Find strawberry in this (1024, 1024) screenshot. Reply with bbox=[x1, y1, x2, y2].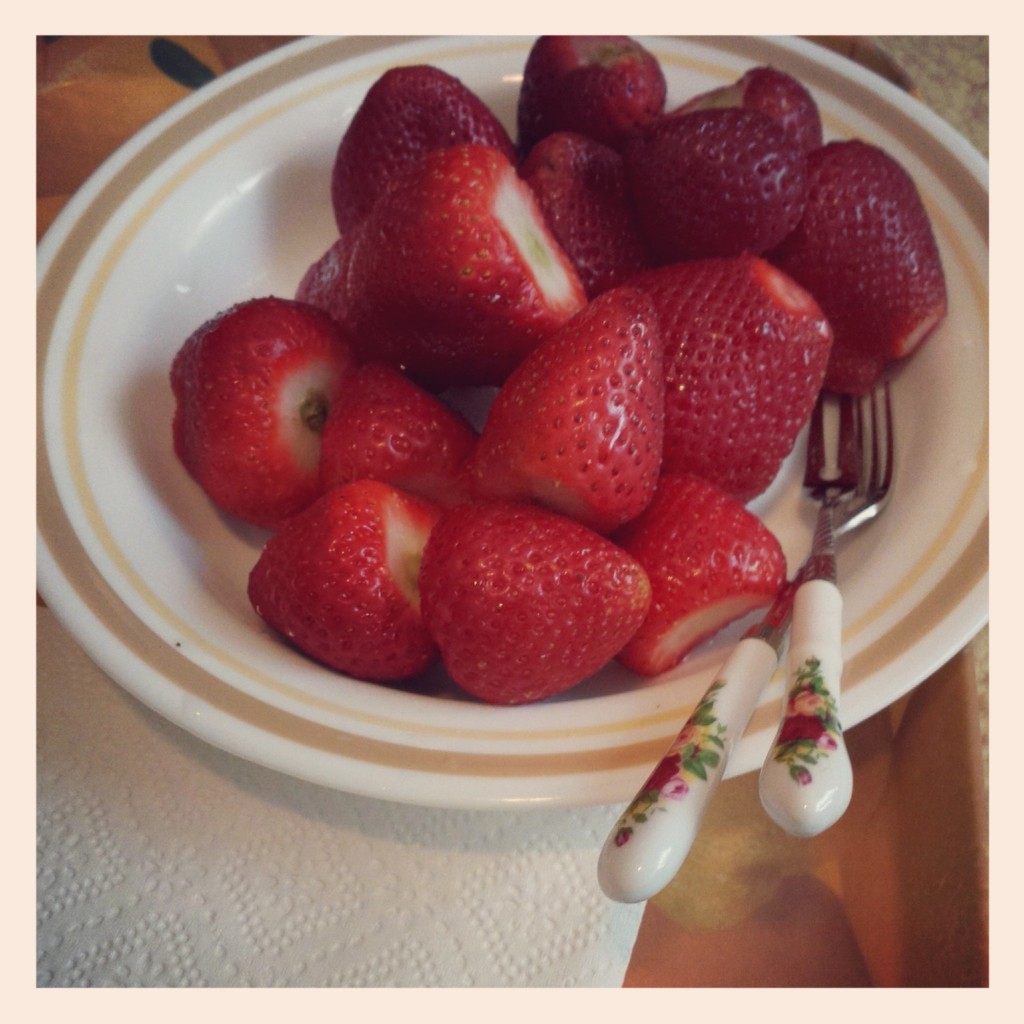
bbox=[339, 139, 596, 396].
